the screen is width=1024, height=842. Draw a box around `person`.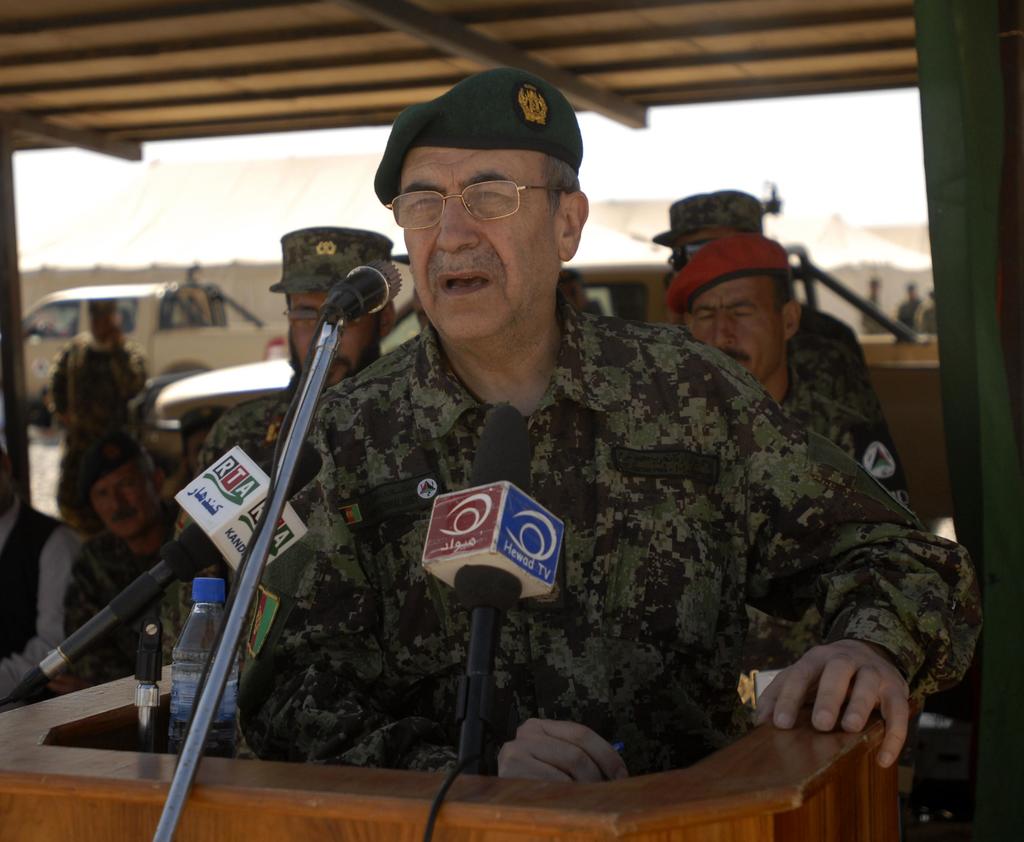
<region>51, 294, 153, 500</region>.
